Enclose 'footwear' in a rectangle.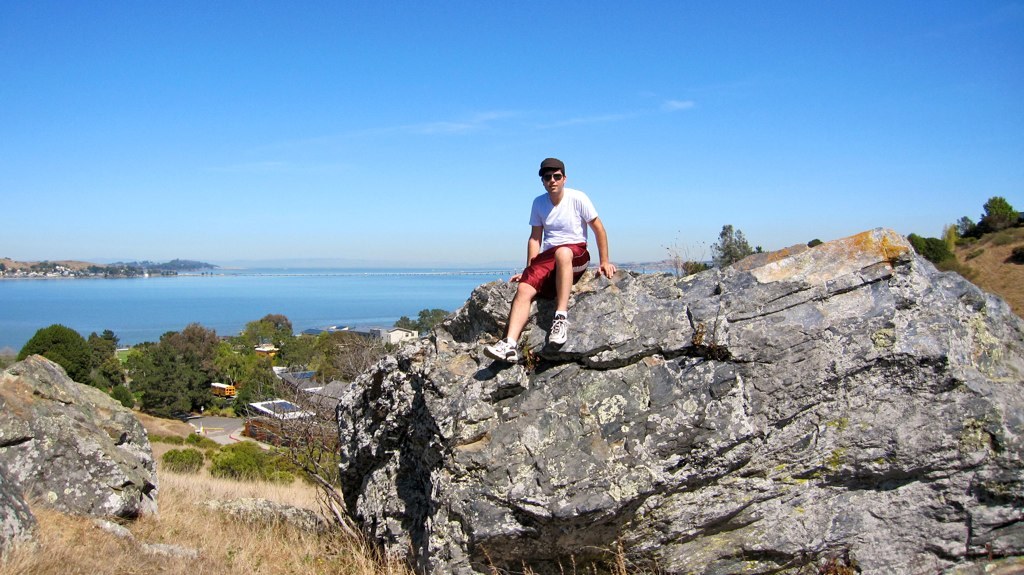
[left=547, top=314, right=570, bottom=350].
